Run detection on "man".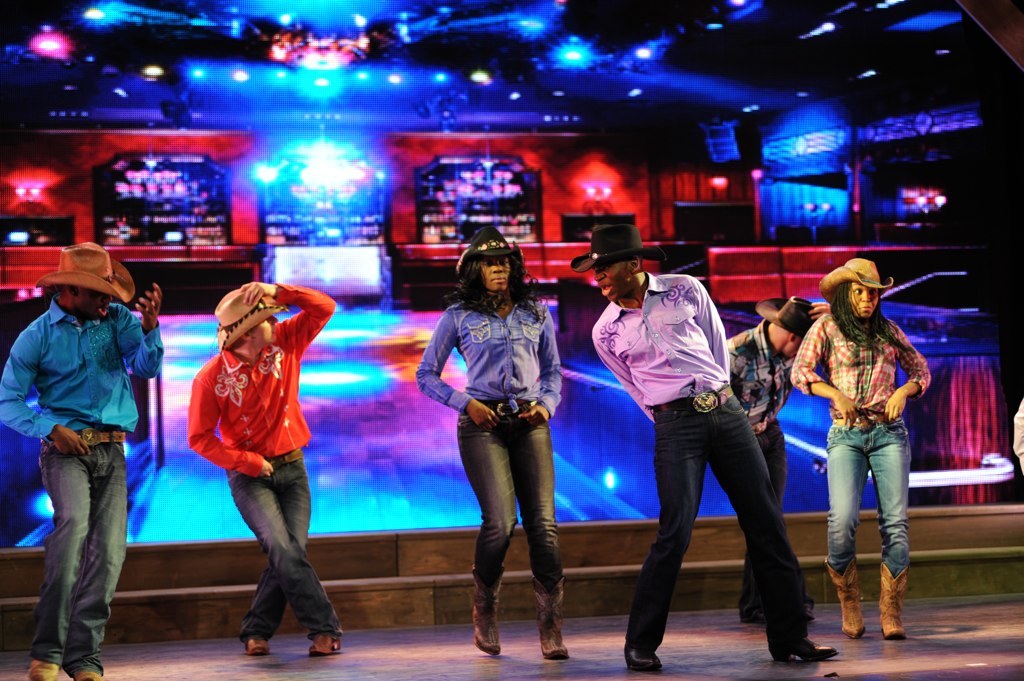
Result: 184:280:340:659.
